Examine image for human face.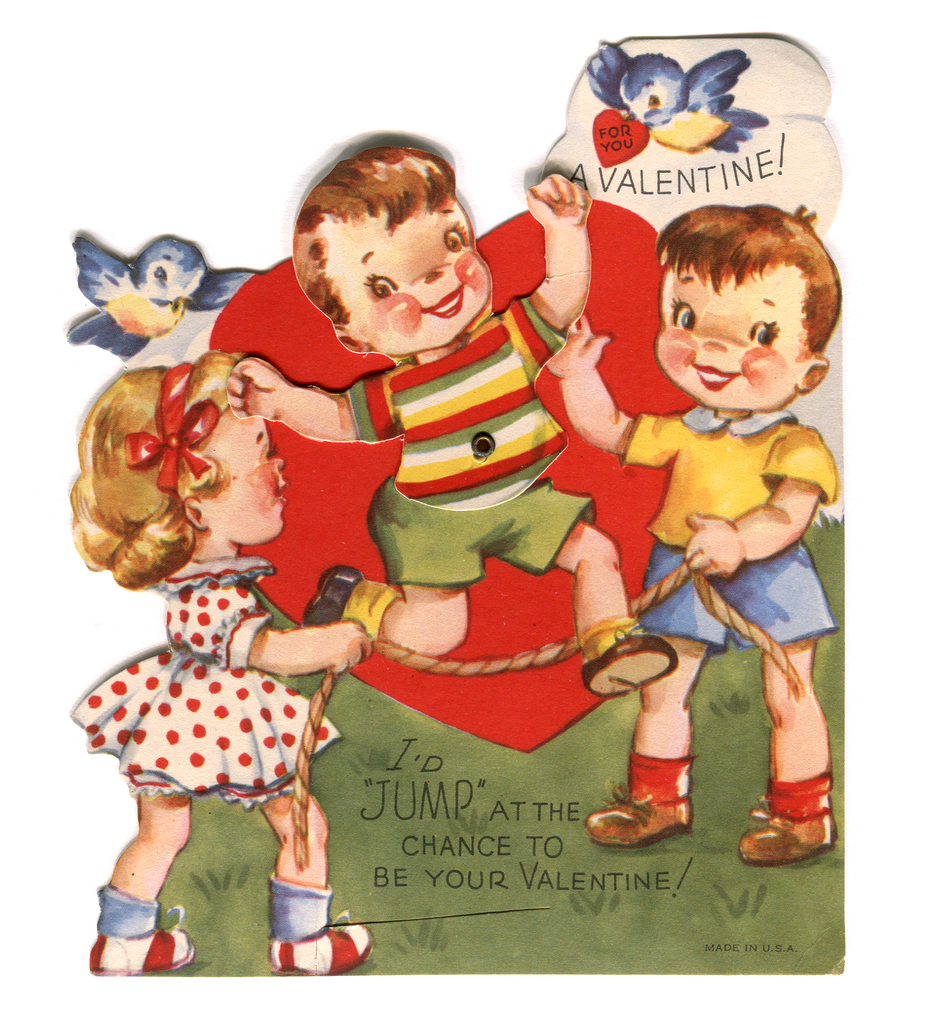
Examination result: bbox=(206, 400, 287, 547).
